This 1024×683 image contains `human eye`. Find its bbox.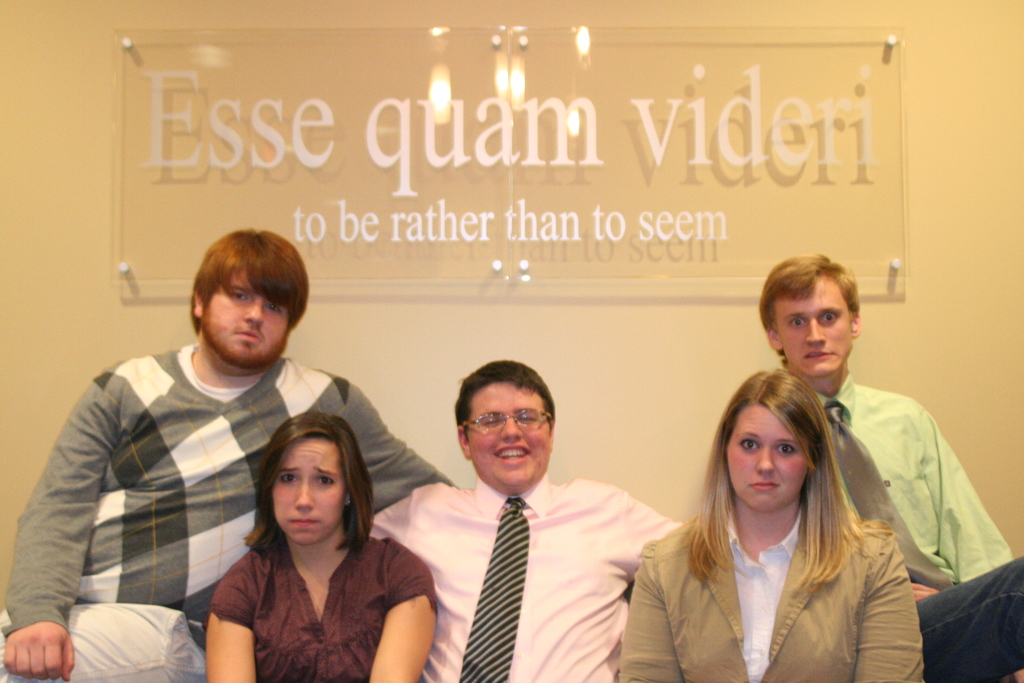
[x1=783, y1=317, x2=804, y2=331].
